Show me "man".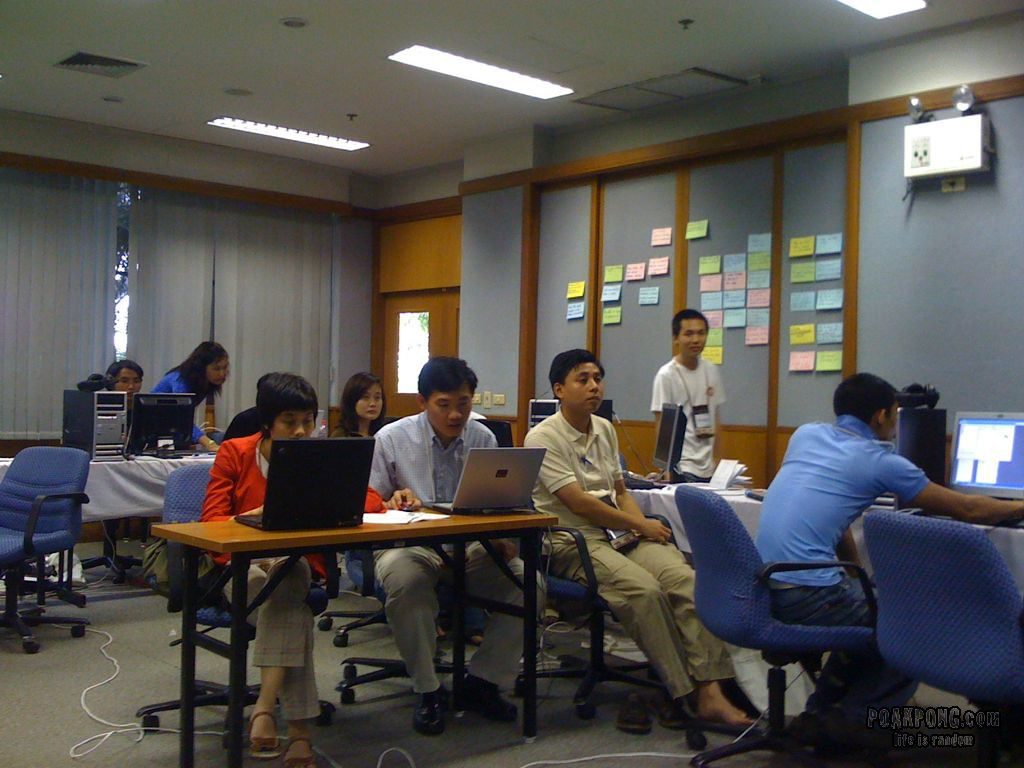
"man" is here: pyautogui.locateOnScreen(505, 343, 765, 740).
